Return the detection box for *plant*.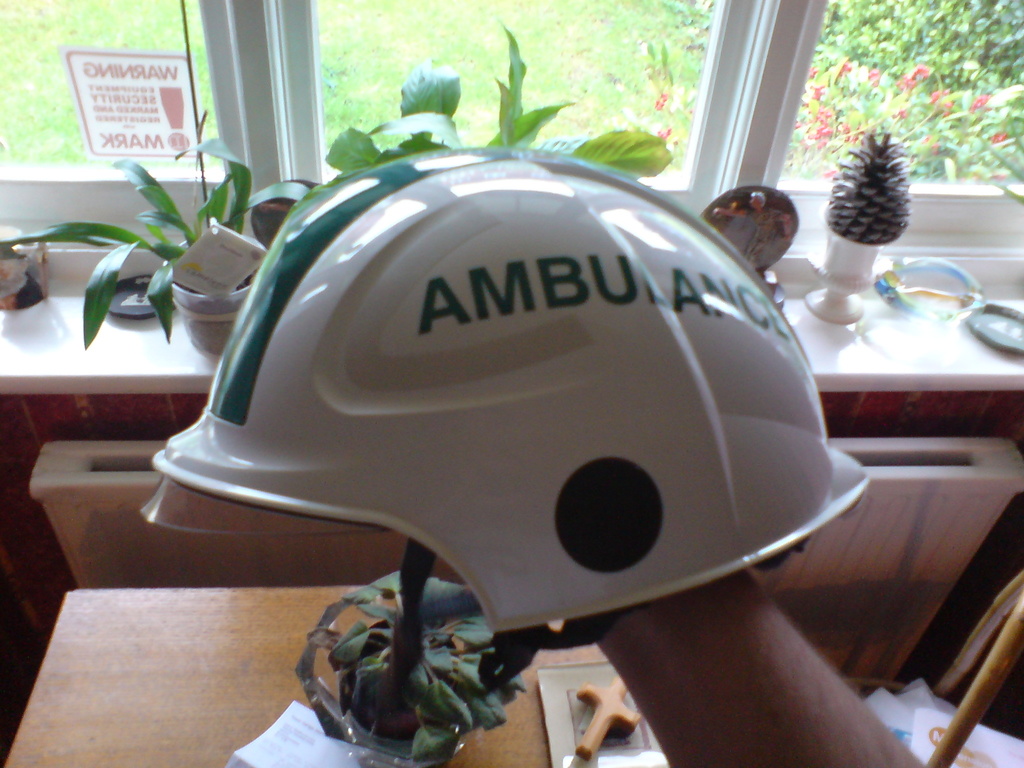
307,566,527,762.
